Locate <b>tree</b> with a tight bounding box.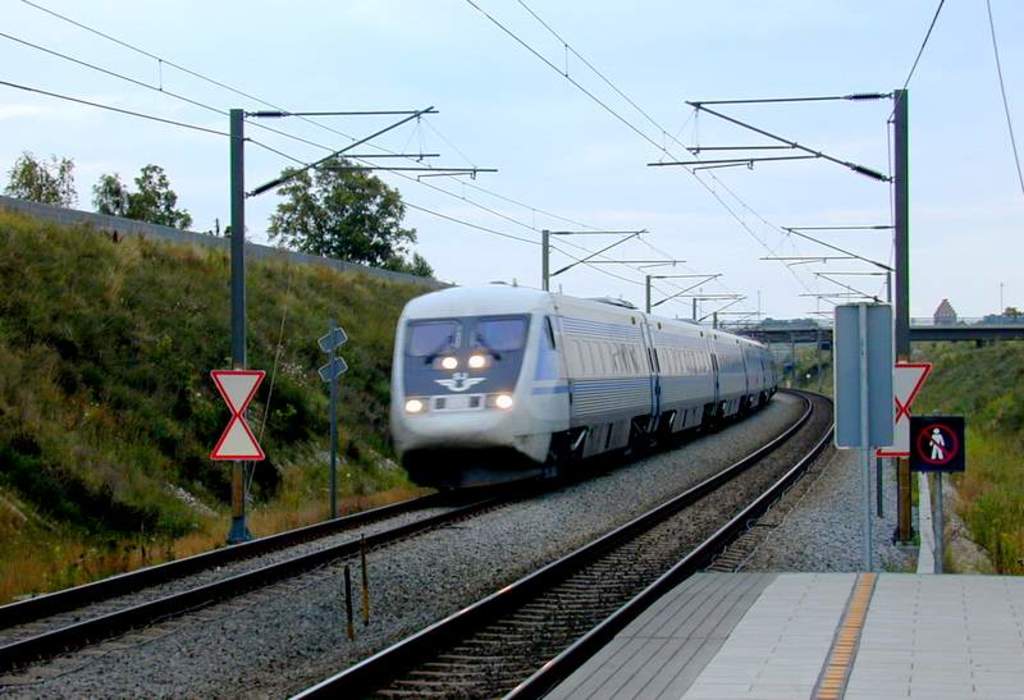
Rect(264, 151, 420, 267).
